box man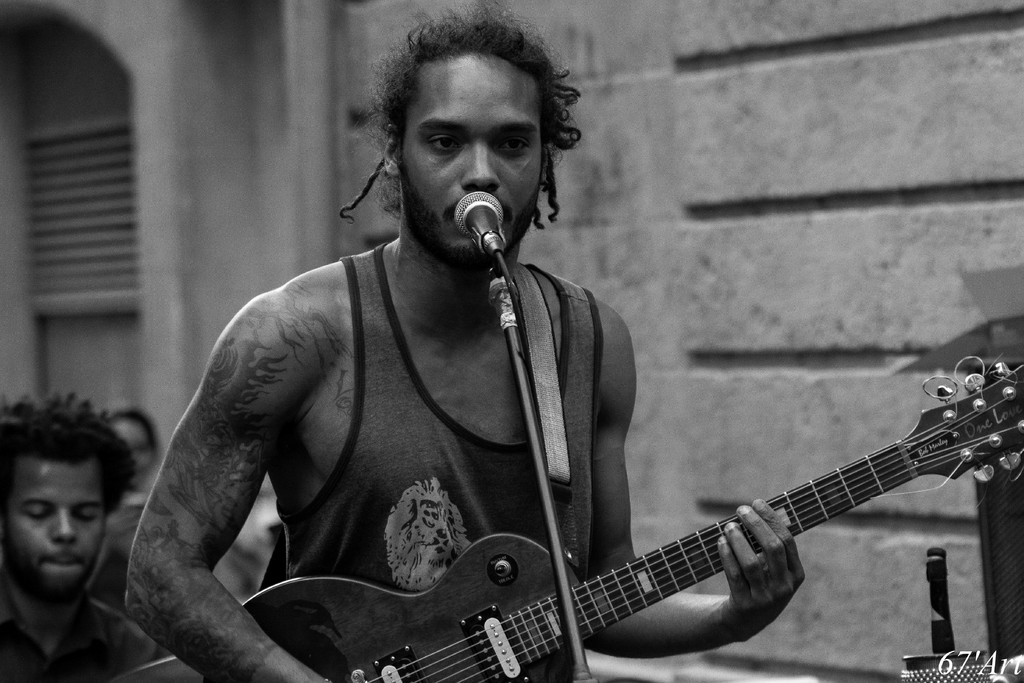
box=[0, 391, 150, 682]
